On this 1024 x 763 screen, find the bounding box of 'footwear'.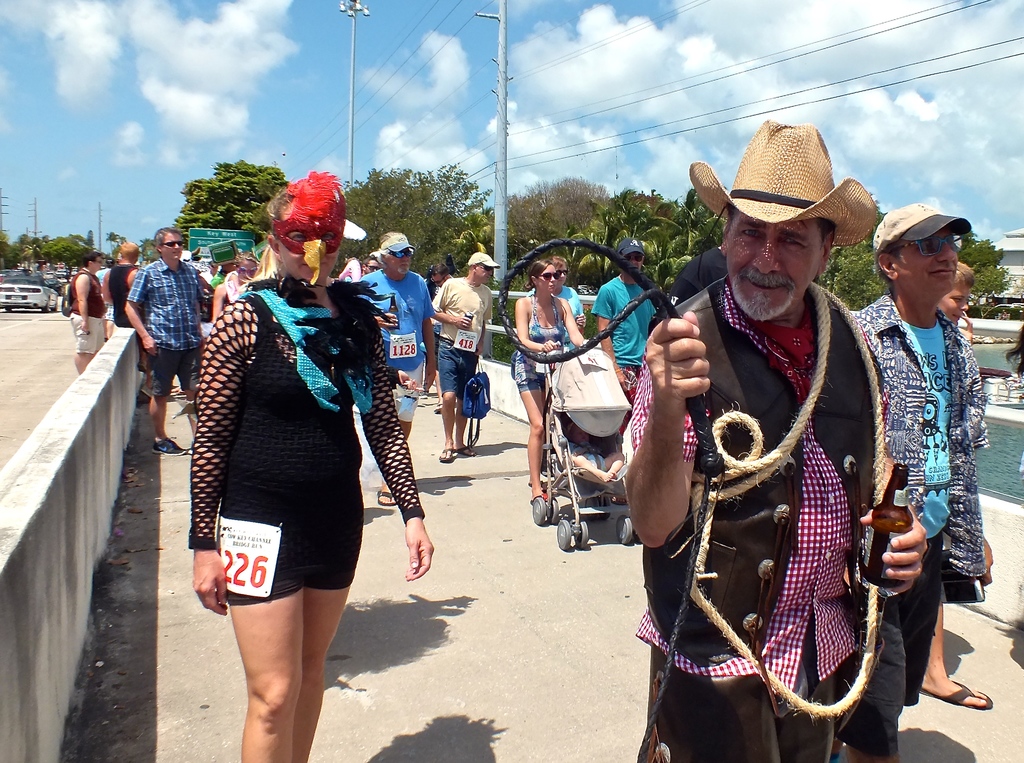
Bounding box: (left=378, top=487, right=404, bottom=507).
